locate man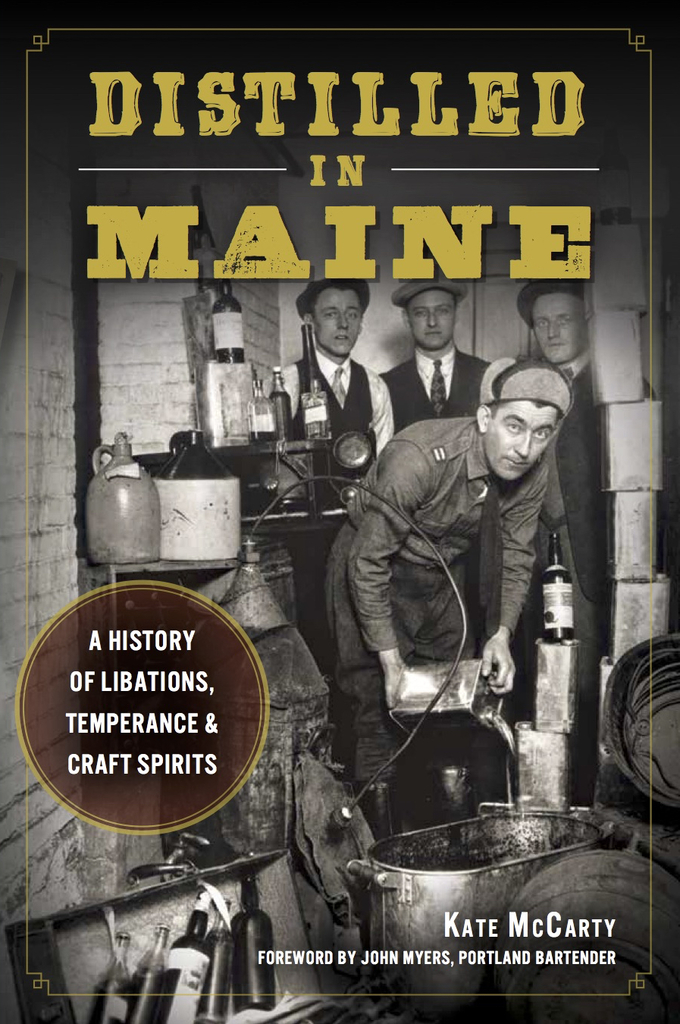
bbox=[262, 271, 397, 654]
